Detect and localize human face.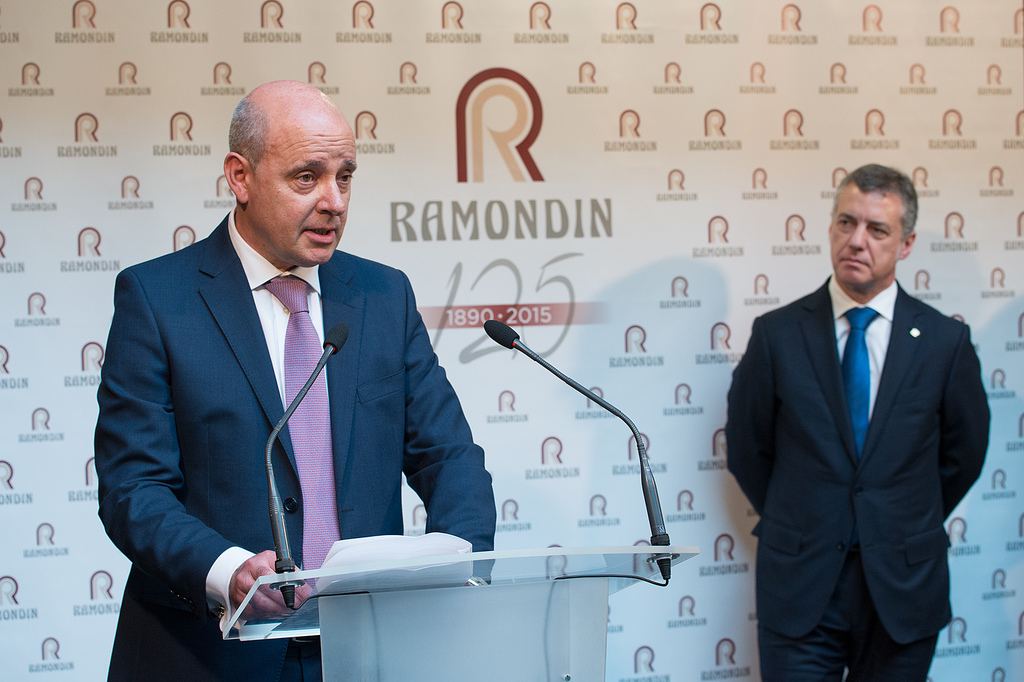
Localized at {"x1": 257, "y1": 138, "x2": 358, "y2": 264}.
